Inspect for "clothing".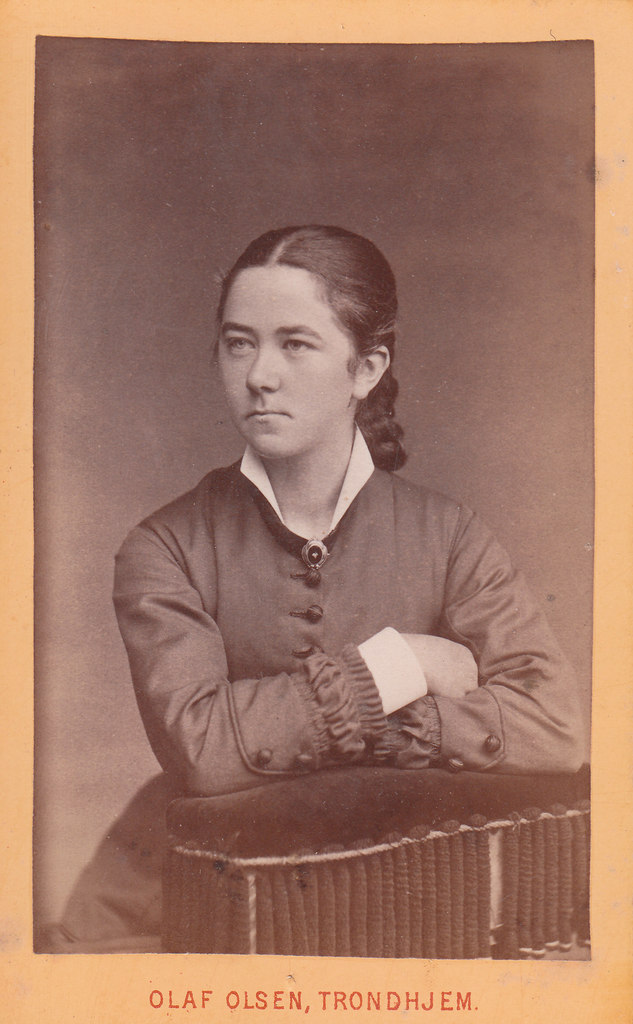
Inspection: bbox(34, 422, 583, 957).
